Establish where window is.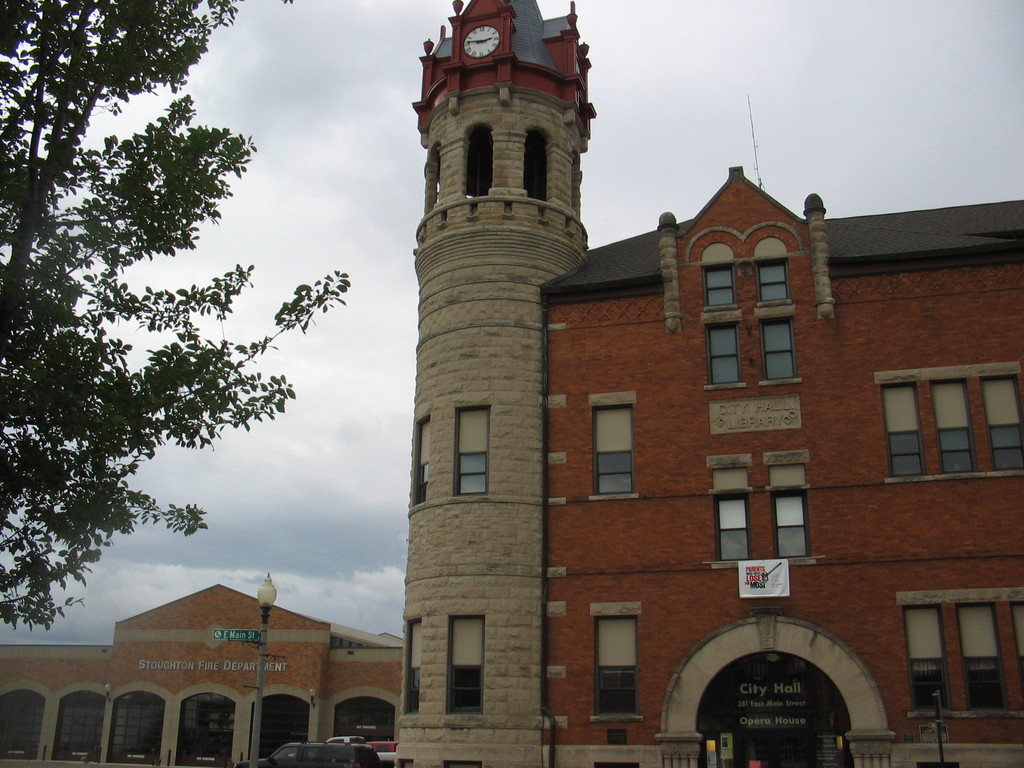
Established at 979:373:1022:471.
